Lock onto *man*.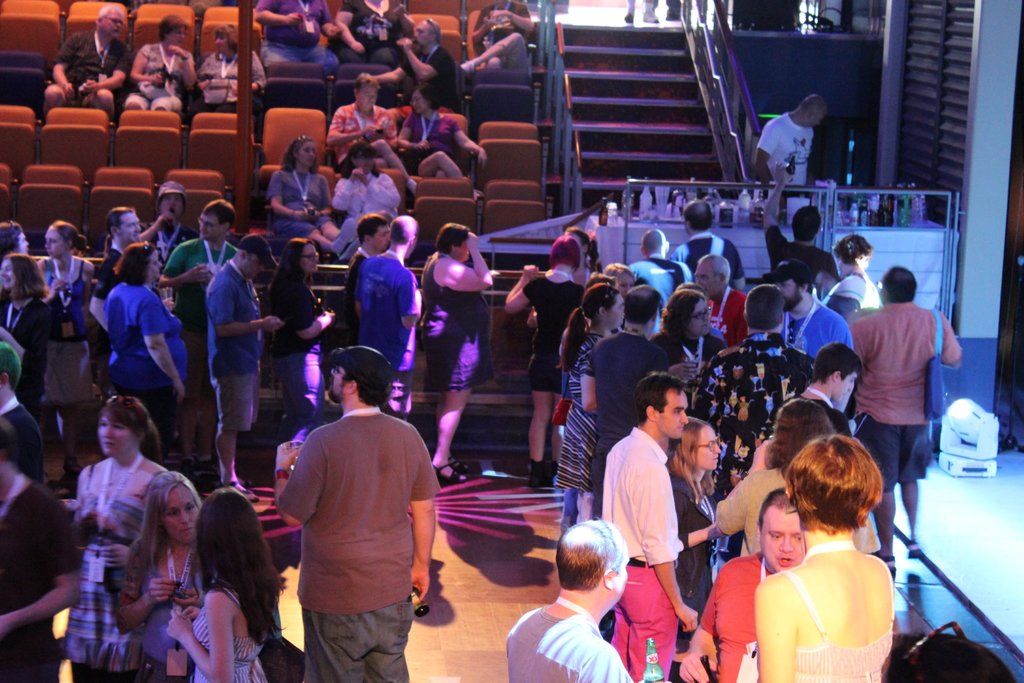
Locked: bbox=[372, 15, 462, 111].
